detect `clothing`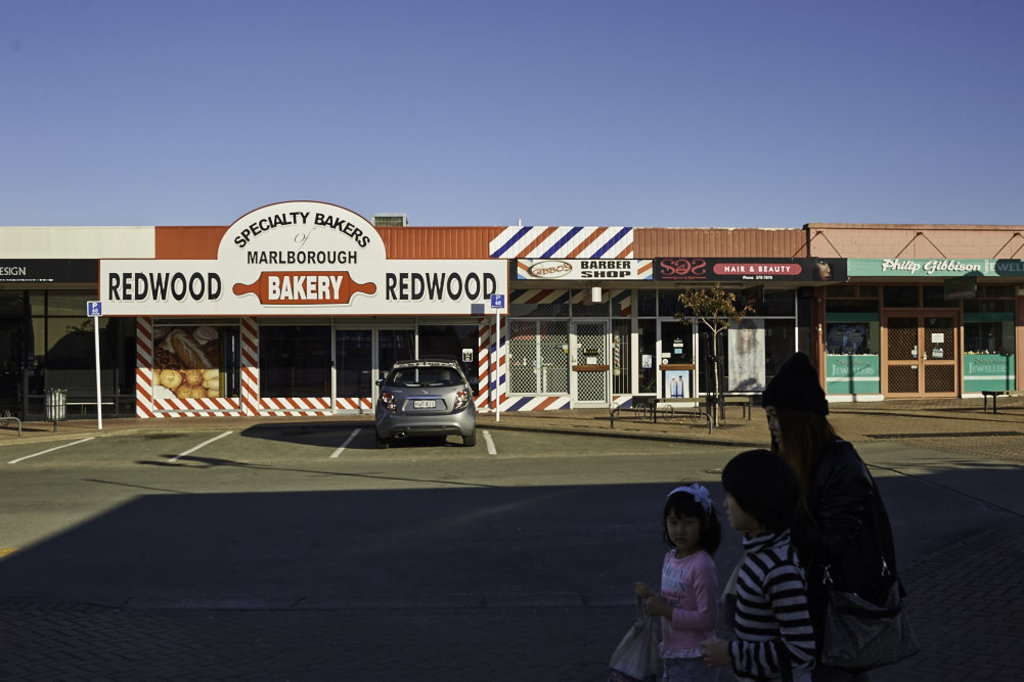
x1=785 y1=448 x2=908 y2=681
